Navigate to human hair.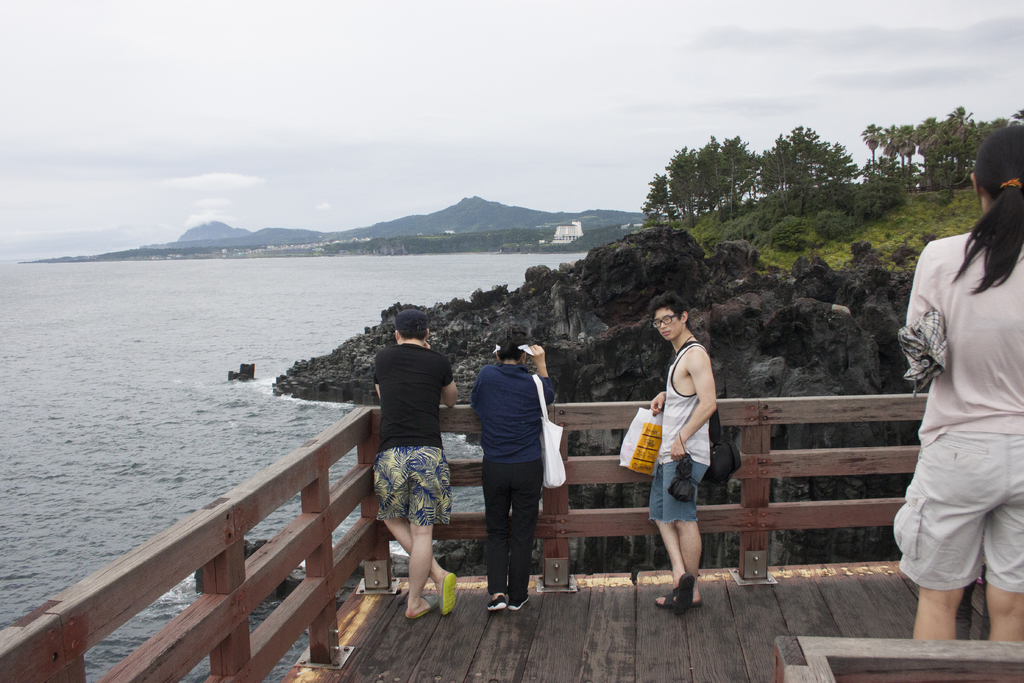
Navigation target: crop(646, 290, 687, 325).
